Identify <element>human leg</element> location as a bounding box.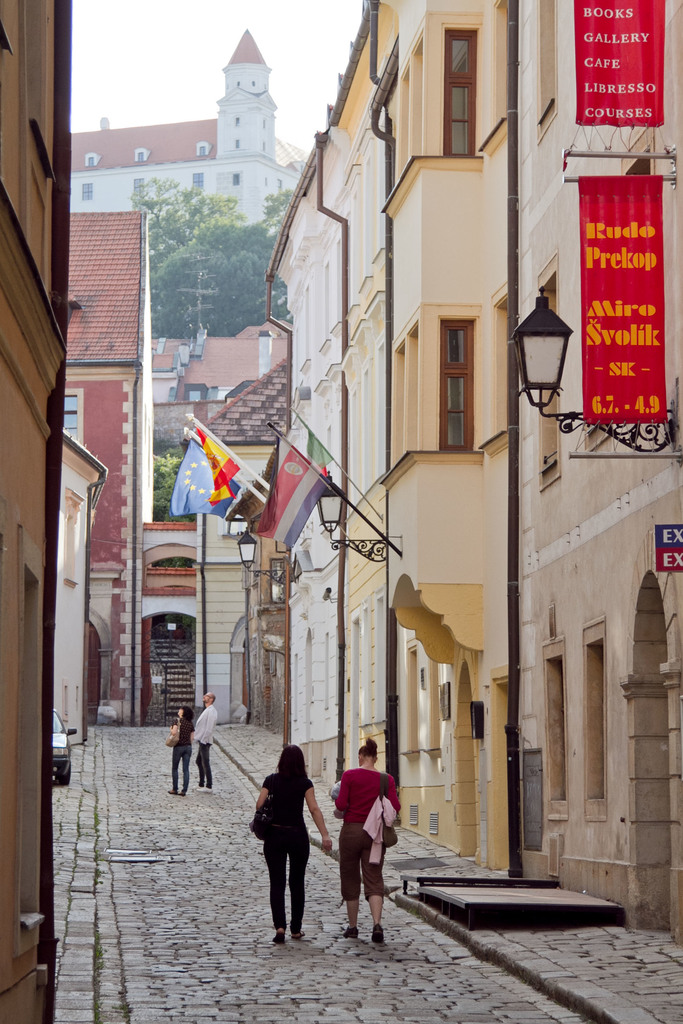
l=181, t=740, r=192, b=794.
